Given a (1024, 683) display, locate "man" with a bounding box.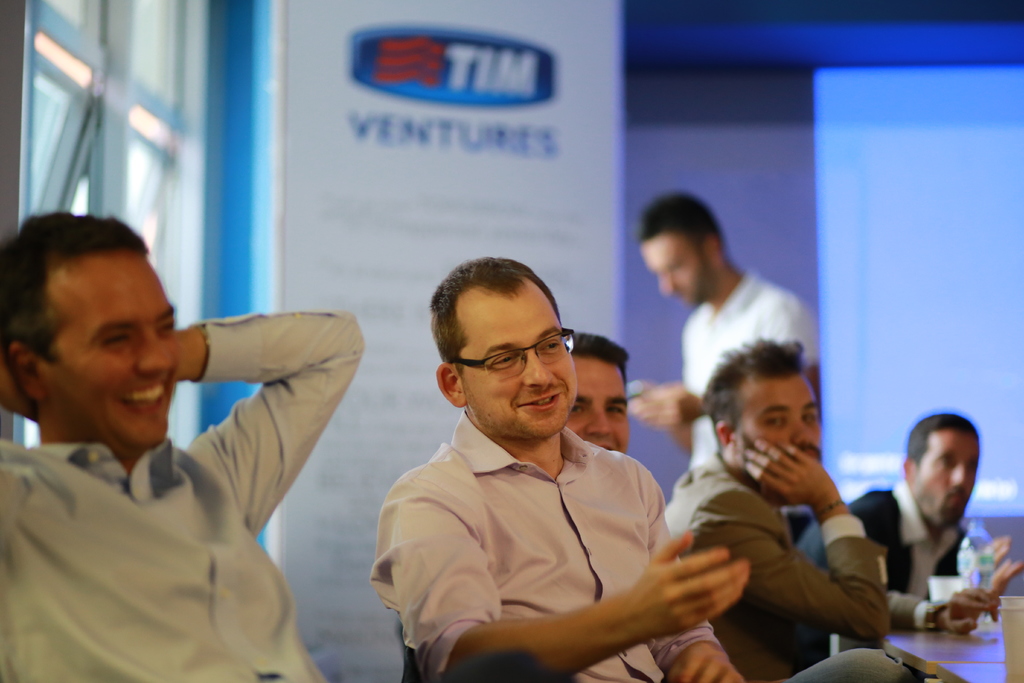
Located: bbox=(565, 336, 628, 454).
